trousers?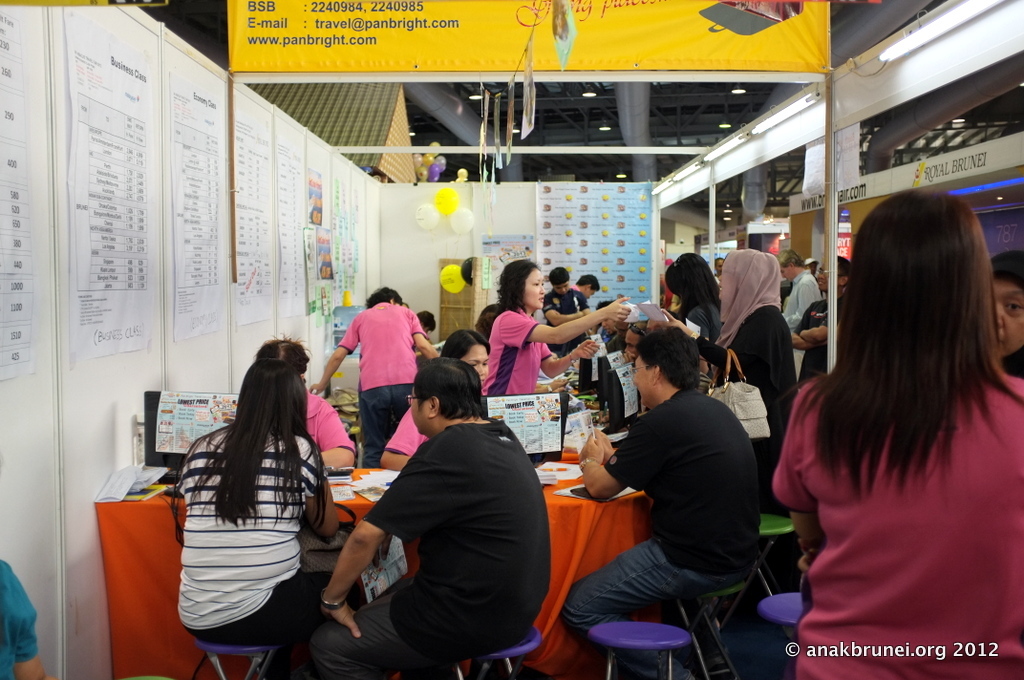
(left=180, top=571, right=366, bottom=679)
